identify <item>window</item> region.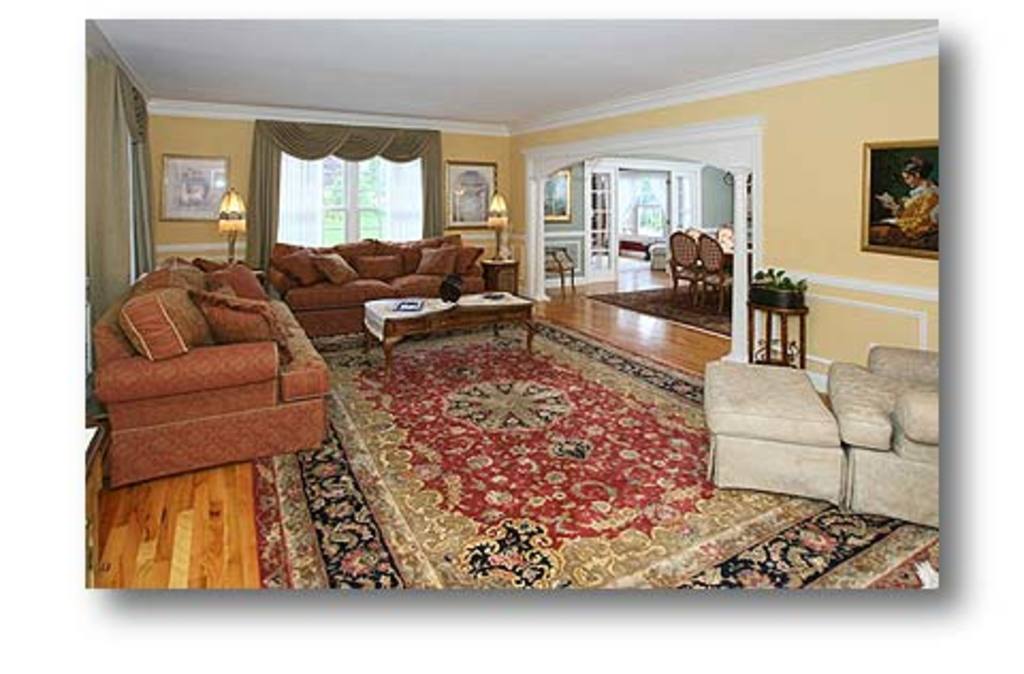
Region: region(557, 134, 715, 258).
